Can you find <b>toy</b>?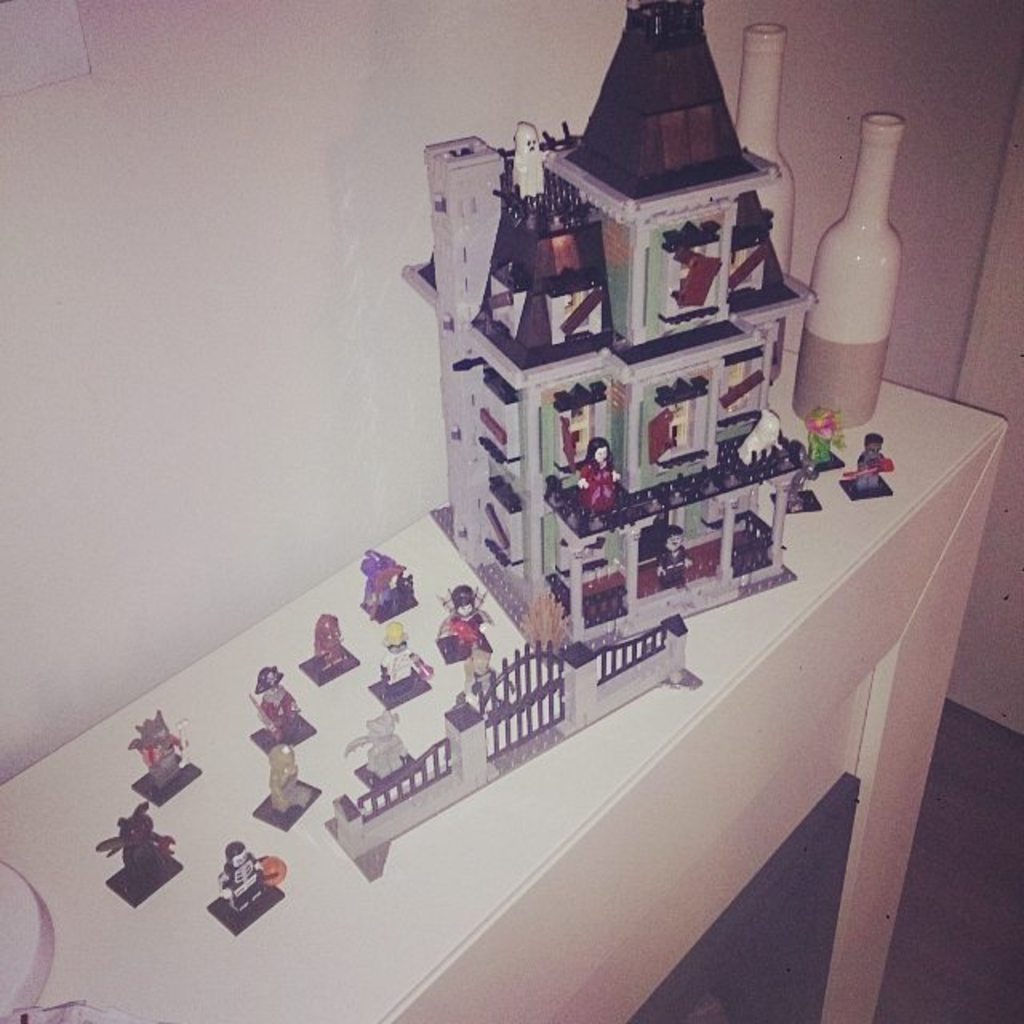
Yes, bounding box: pyautogui.locateOnScreen(205, 837, 288, 934).
